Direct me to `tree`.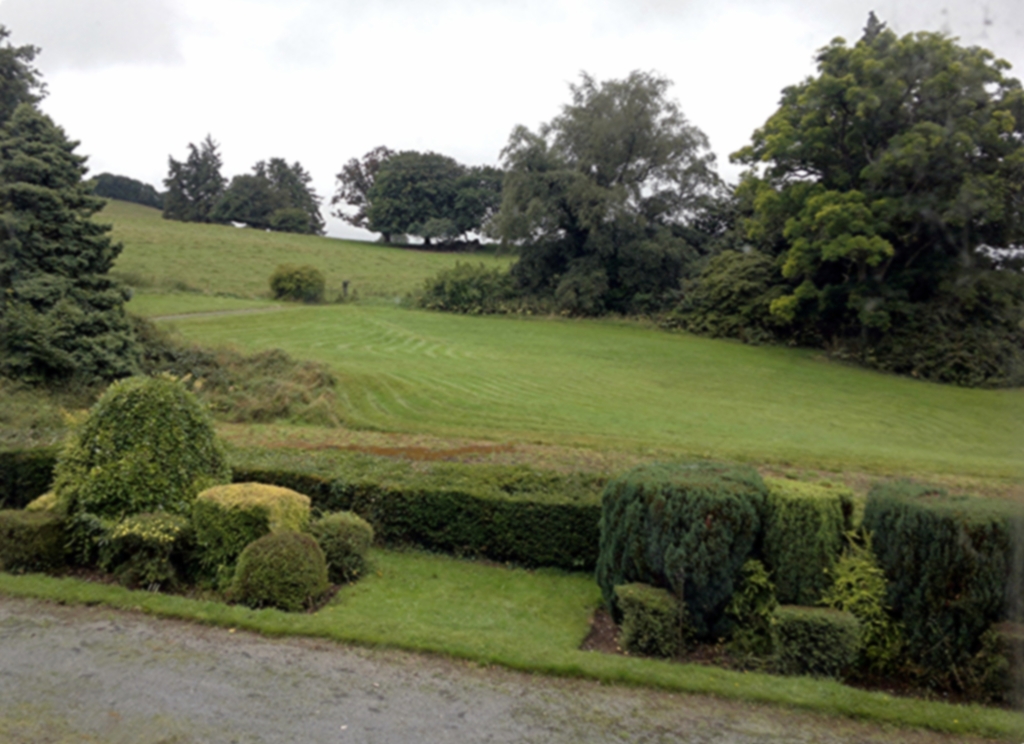
Direction: <region>492, 54, 748, 321</region>.
